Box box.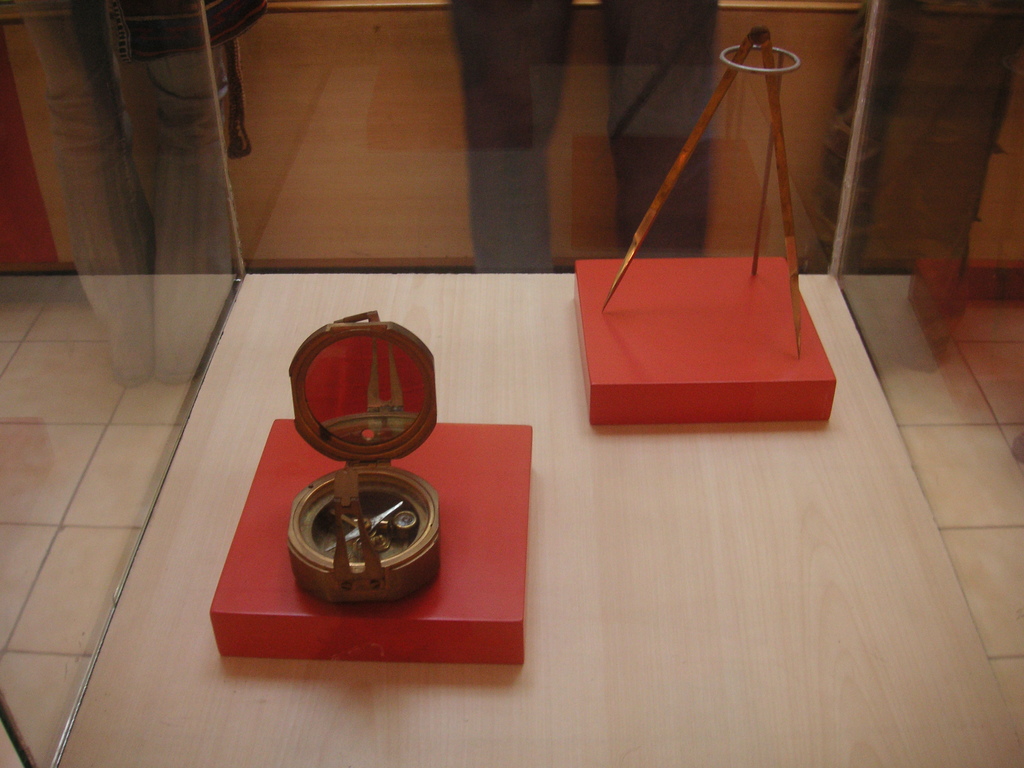
left=209, top=415, right=532, bottom=663.
